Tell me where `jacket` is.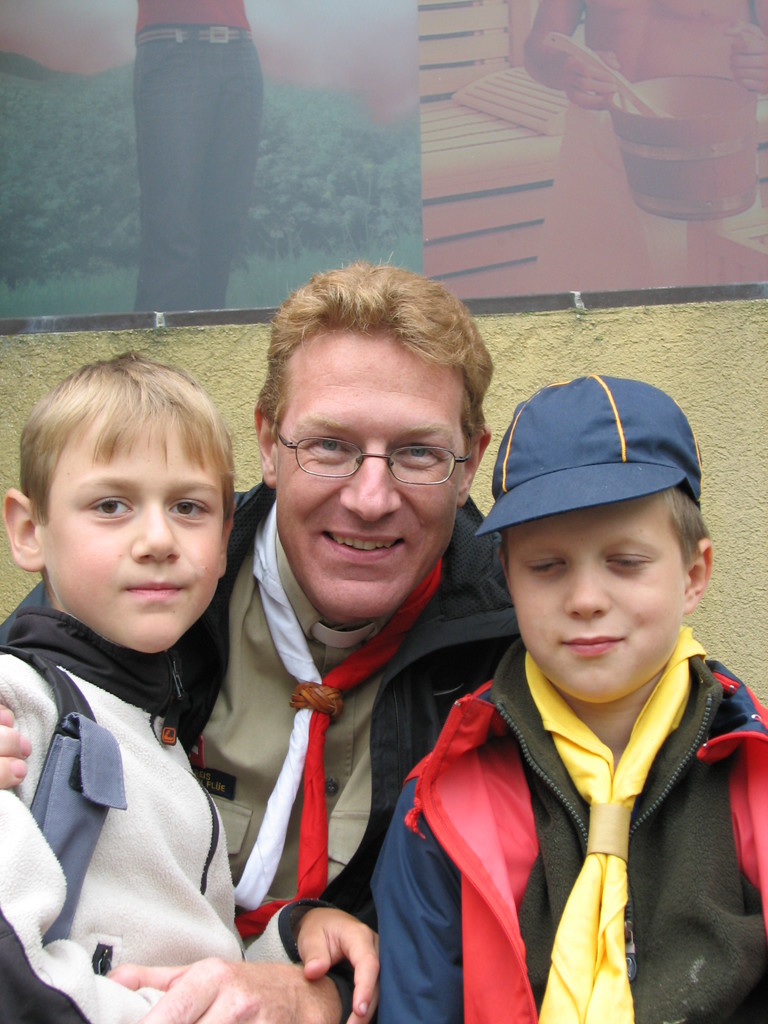
`jacket` is at bbox=(365, 621, 767, 1023).
